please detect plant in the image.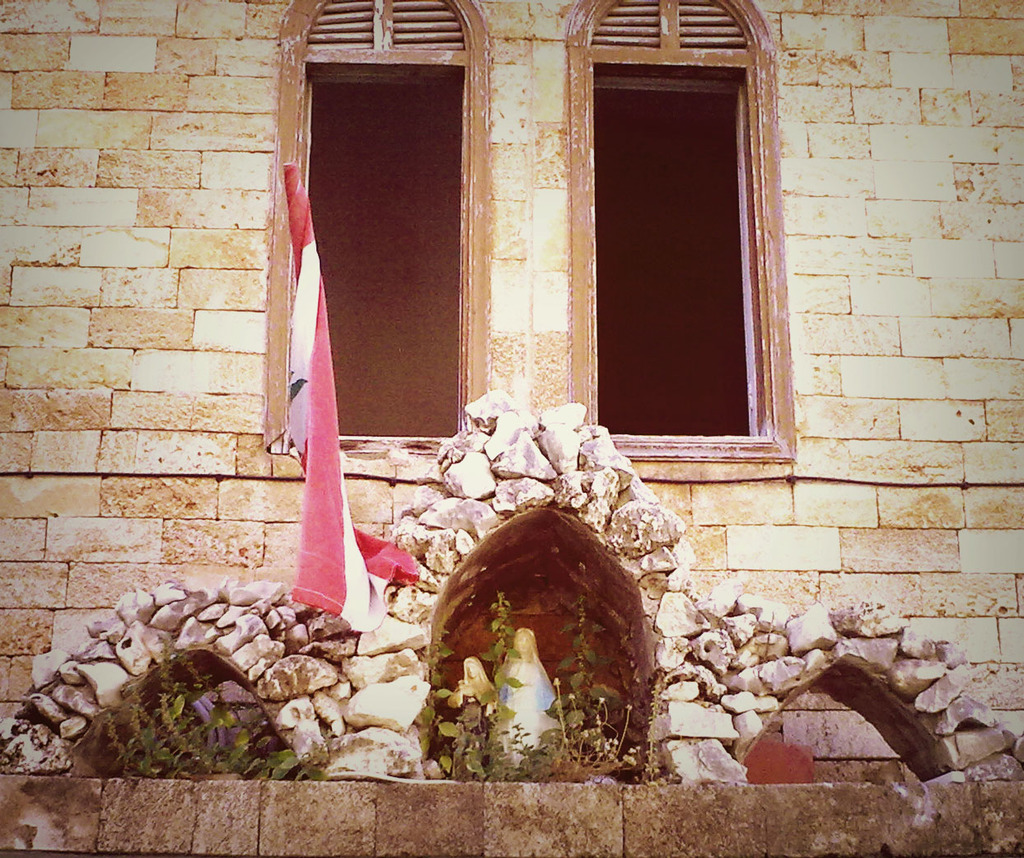
crop(293, 748, 339, 782).
